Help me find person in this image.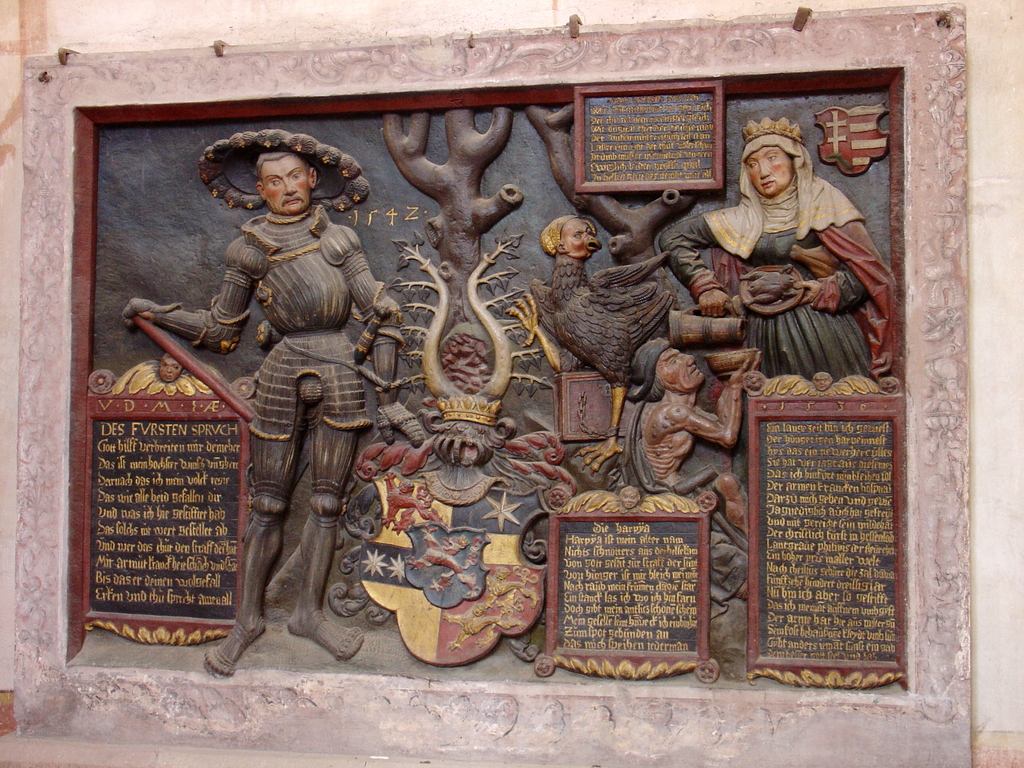
Found it: BBox(156, 121, 392, 659).
